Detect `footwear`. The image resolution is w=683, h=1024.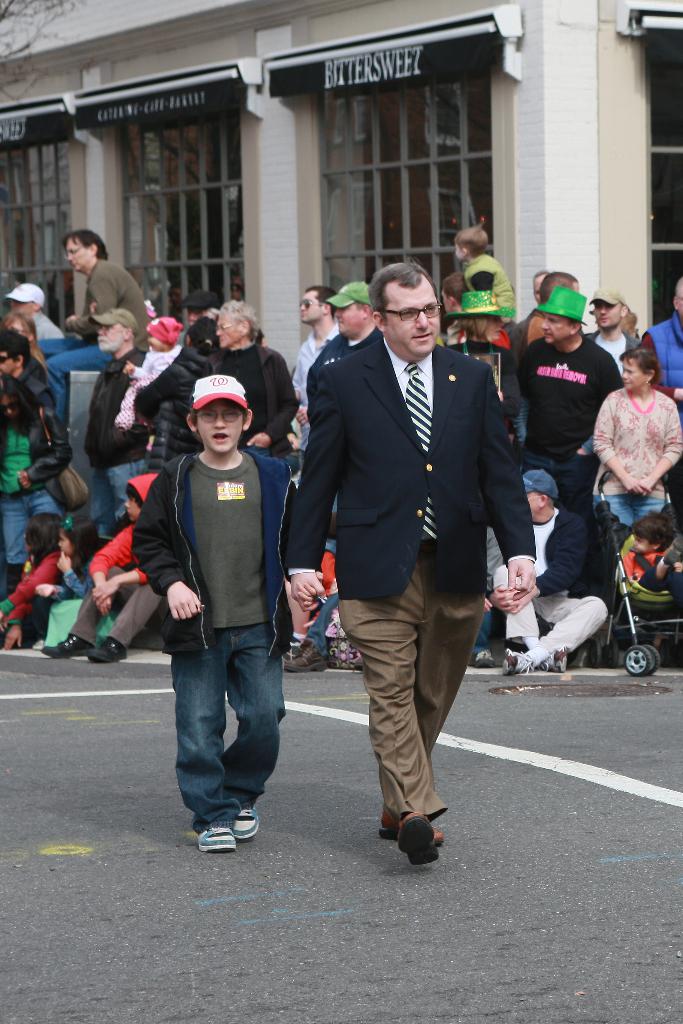
(left=35, top=631, right=97, bottom=662).
